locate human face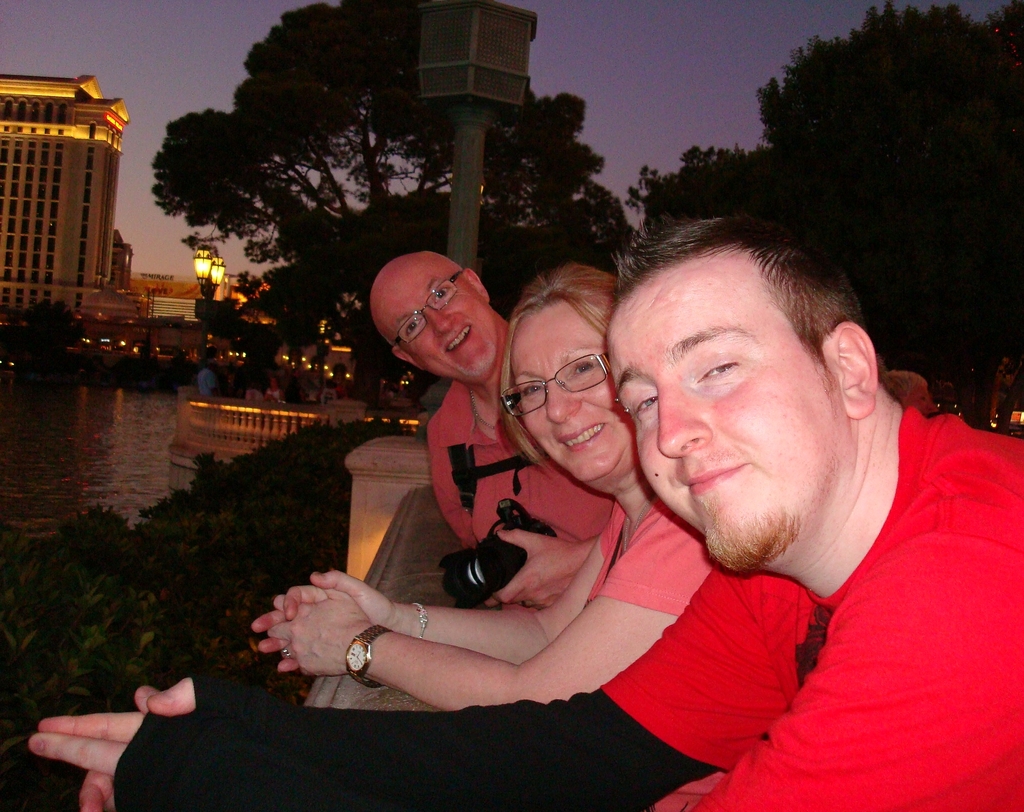
bbox(375, 257, 497, 377)
